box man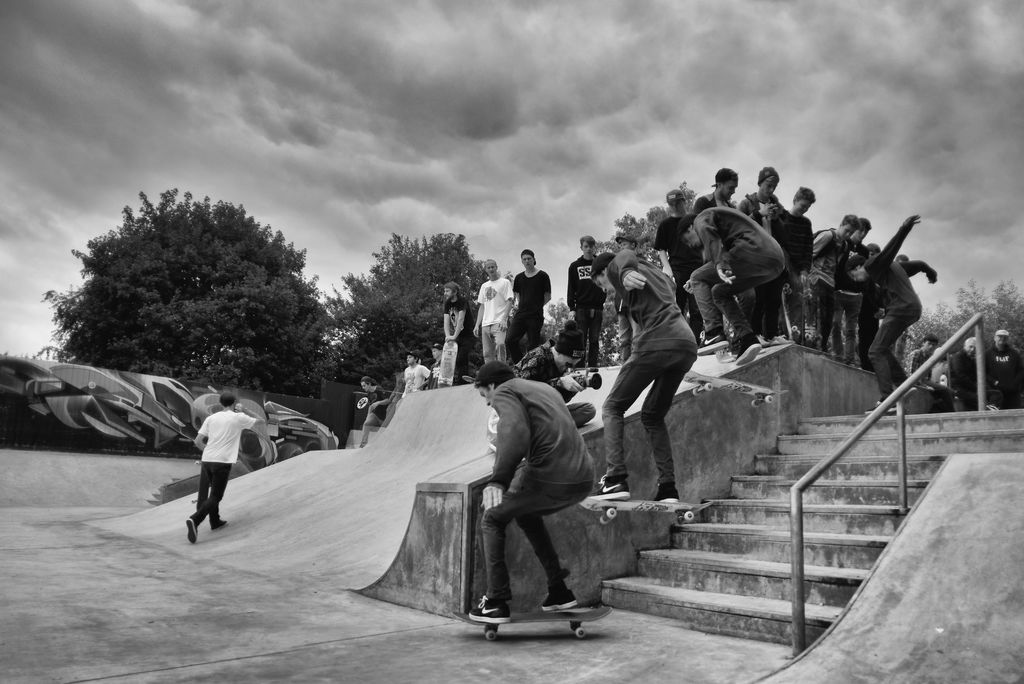
<region>690, 163, 740, 352</region>
